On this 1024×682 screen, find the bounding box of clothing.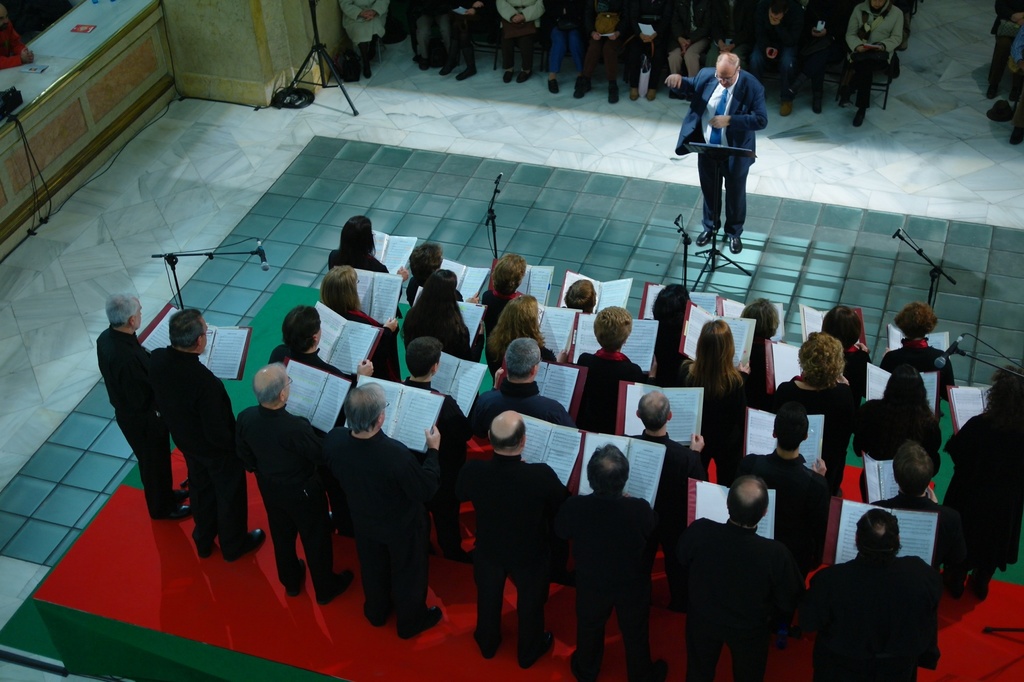
Bounding box: [628,429,704,583].
